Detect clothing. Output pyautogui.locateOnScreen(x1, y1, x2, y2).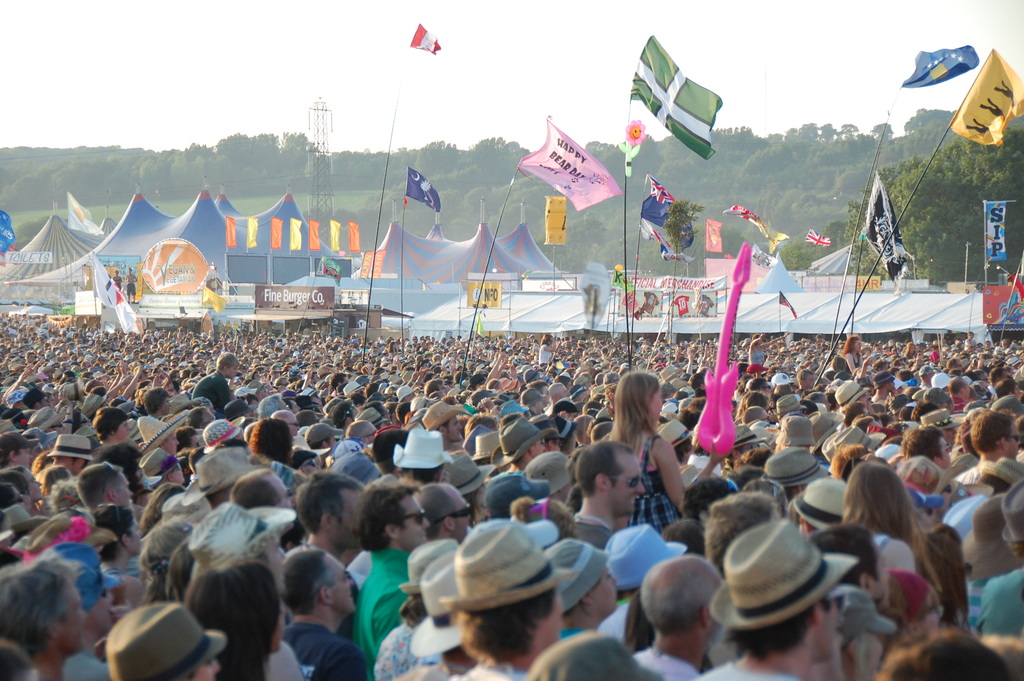
pyautogui.locateOnScreen(101, 566, 127, 586).
